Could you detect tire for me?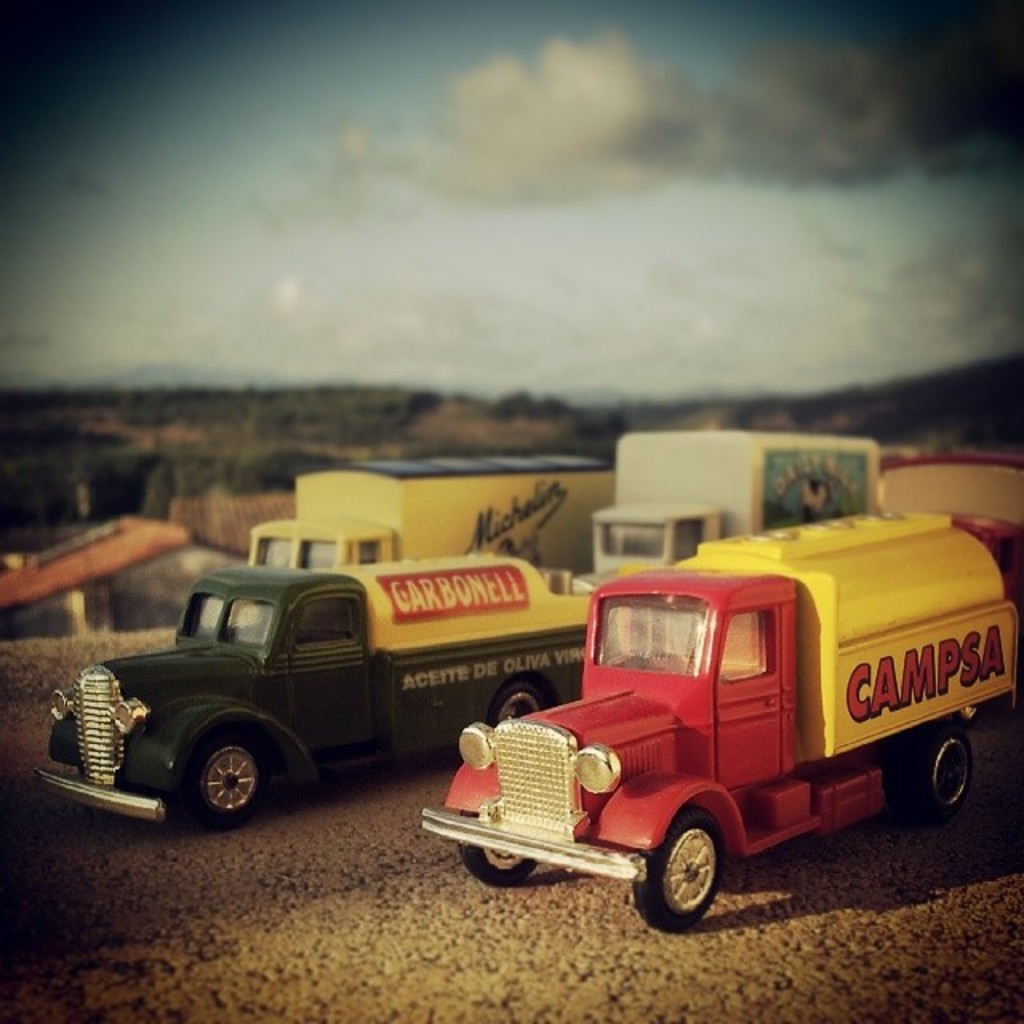
Detection result: {"x1": 637, "y1": 808, "x2": 725, "y2": 930}.
